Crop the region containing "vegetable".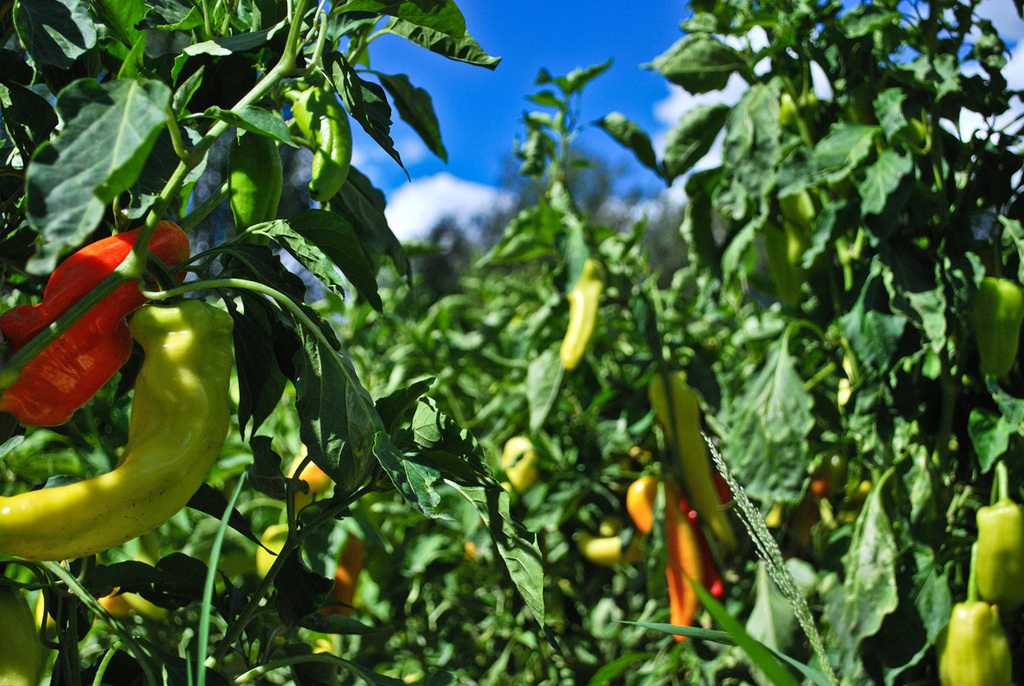
Crop region: (x1=0, y1=214, x2=195, y2=427).
